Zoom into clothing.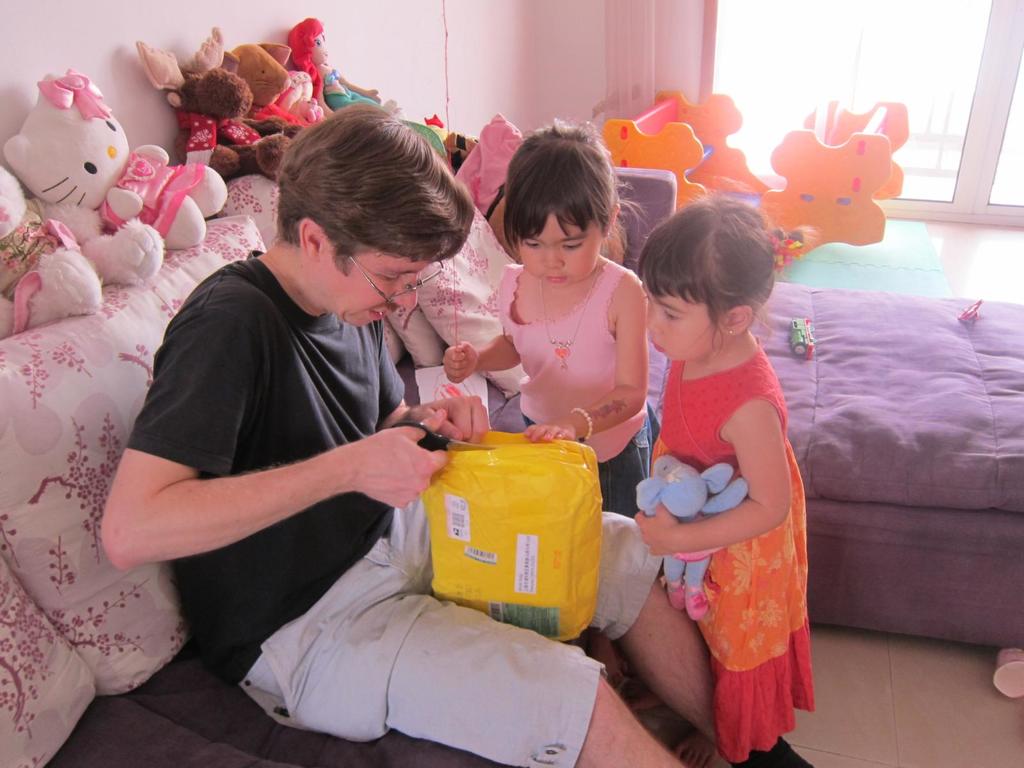
Zoom target: (x1=471, y1=252, x2=664, y2=516).
